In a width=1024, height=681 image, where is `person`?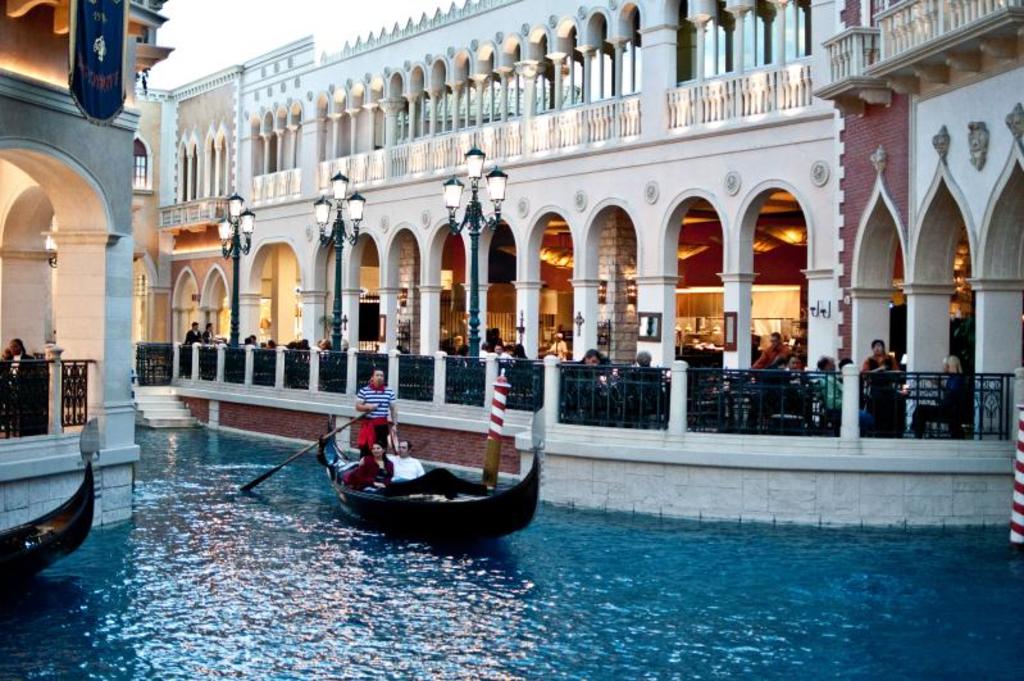
<bbox>347, 366, 405, 469</bbox>.
